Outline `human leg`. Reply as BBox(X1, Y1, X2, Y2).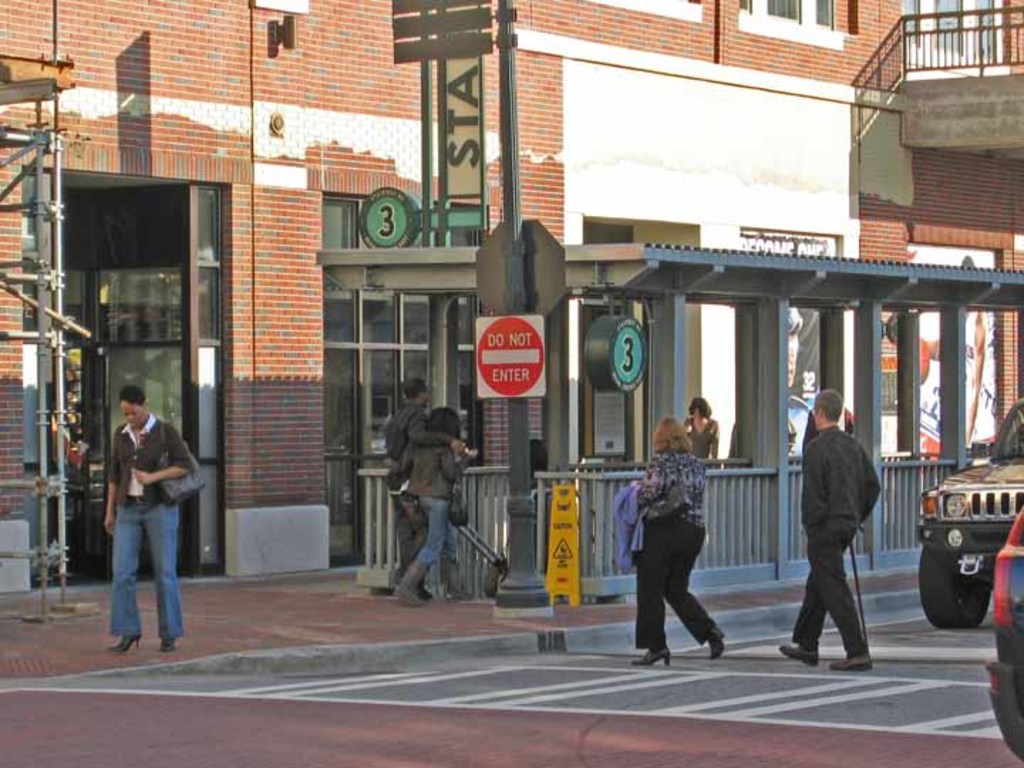
BBox(388, 488, 449, 604).
